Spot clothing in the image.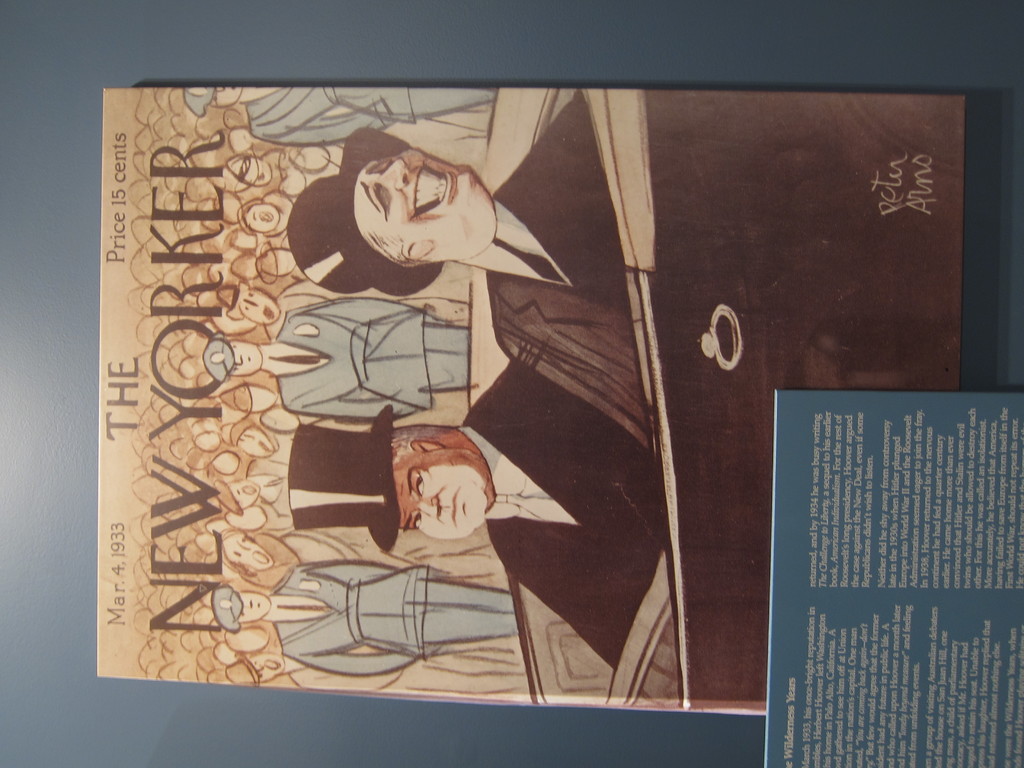
clothing found at [left=243, top=87, right=492, bottom=149].
